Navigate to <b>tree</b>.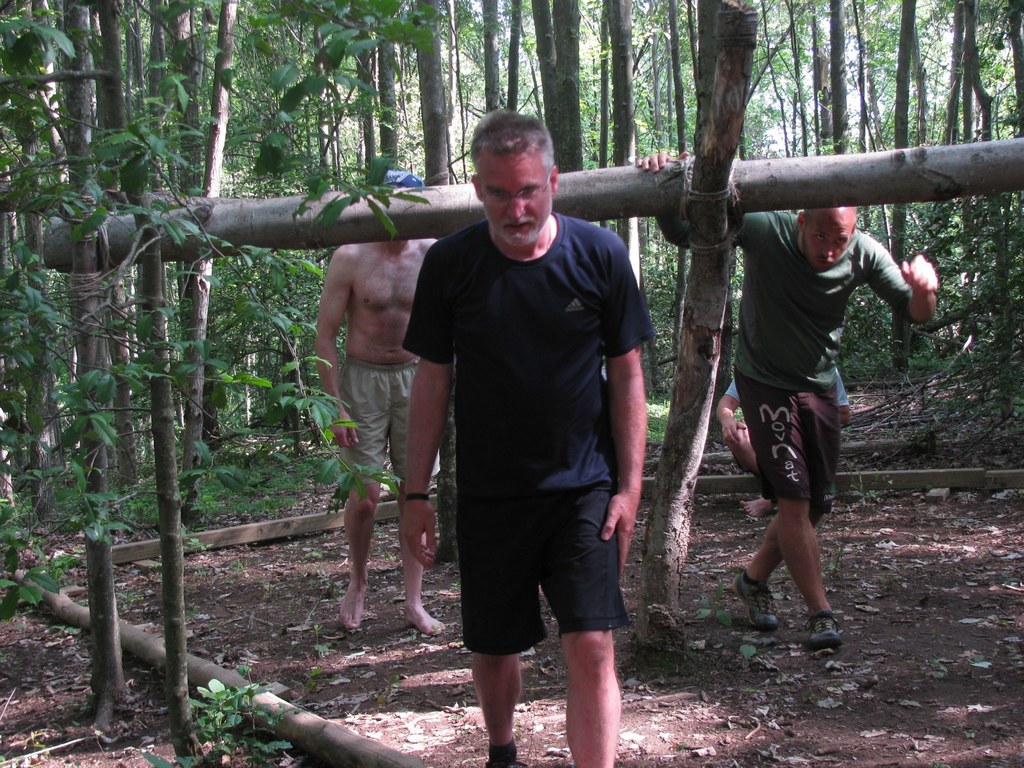
Navigation target: locate(59, 0, 136, 733).
